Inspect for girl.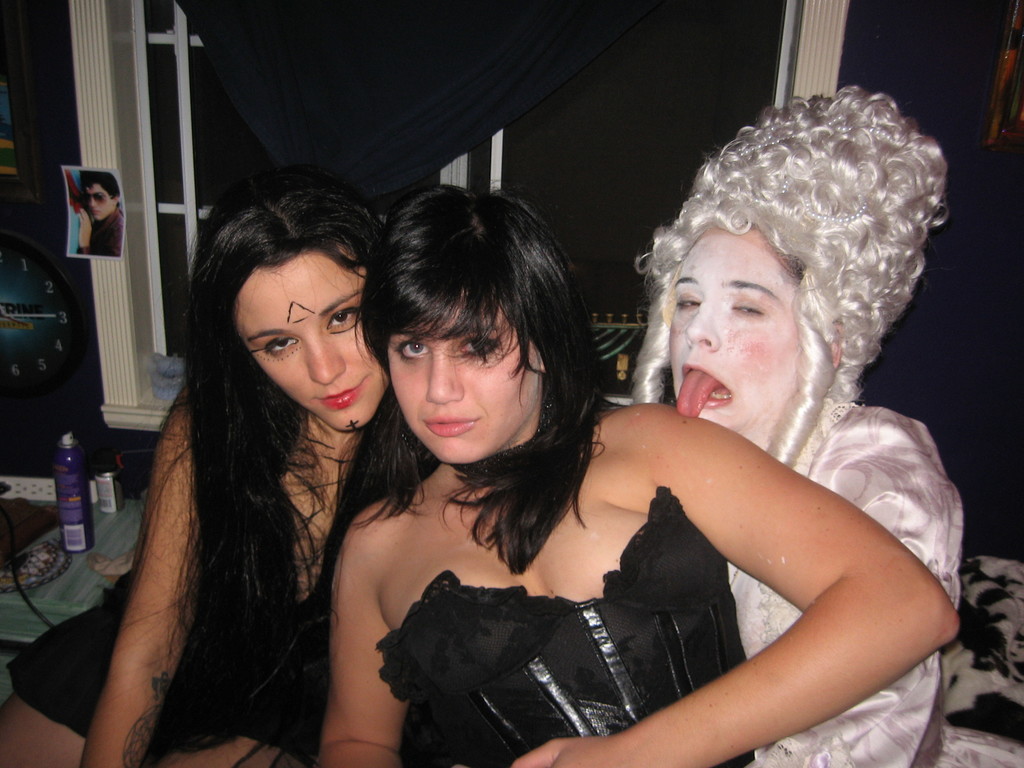
Inspection: 314,182,959,767.
